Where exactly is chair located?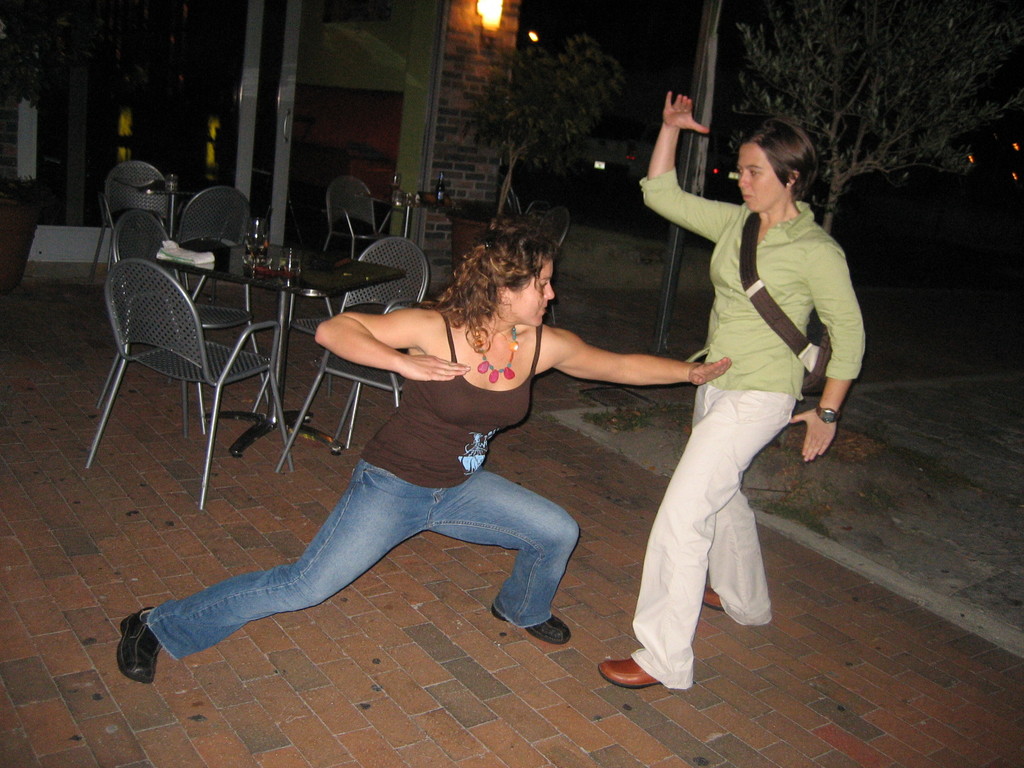
Its bounding box is pyautogui.locateOnScreen(177, 187, 273, 310).
